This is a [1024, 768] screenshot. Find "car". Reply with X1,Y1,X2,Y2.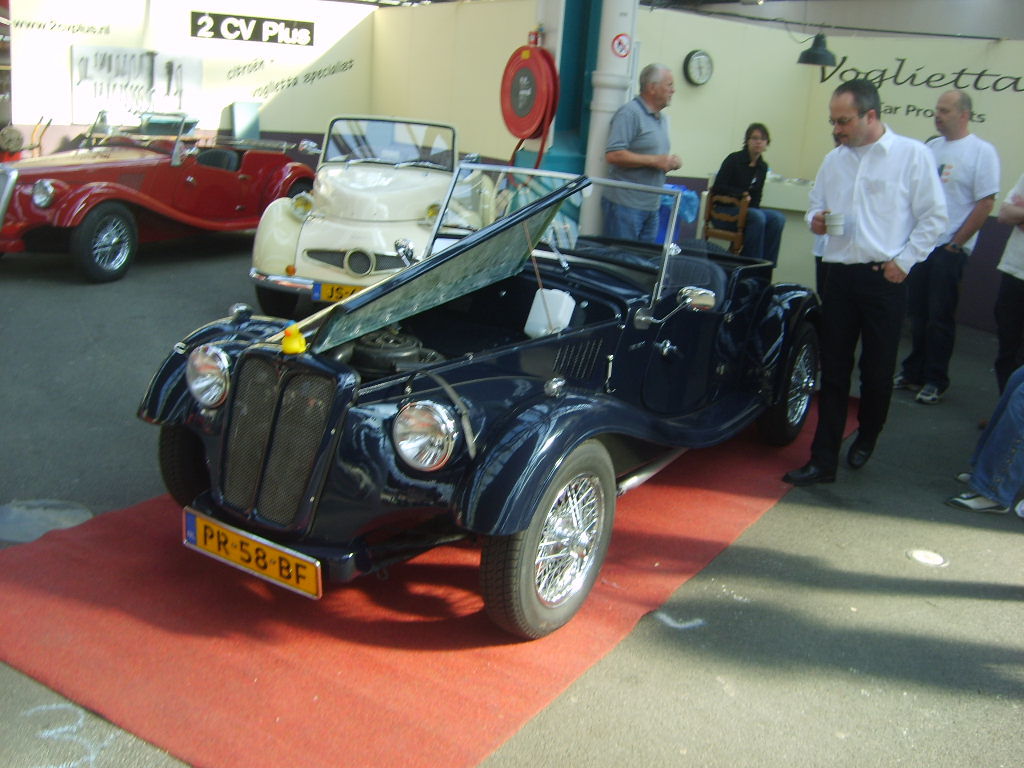
137,162,818,640.
